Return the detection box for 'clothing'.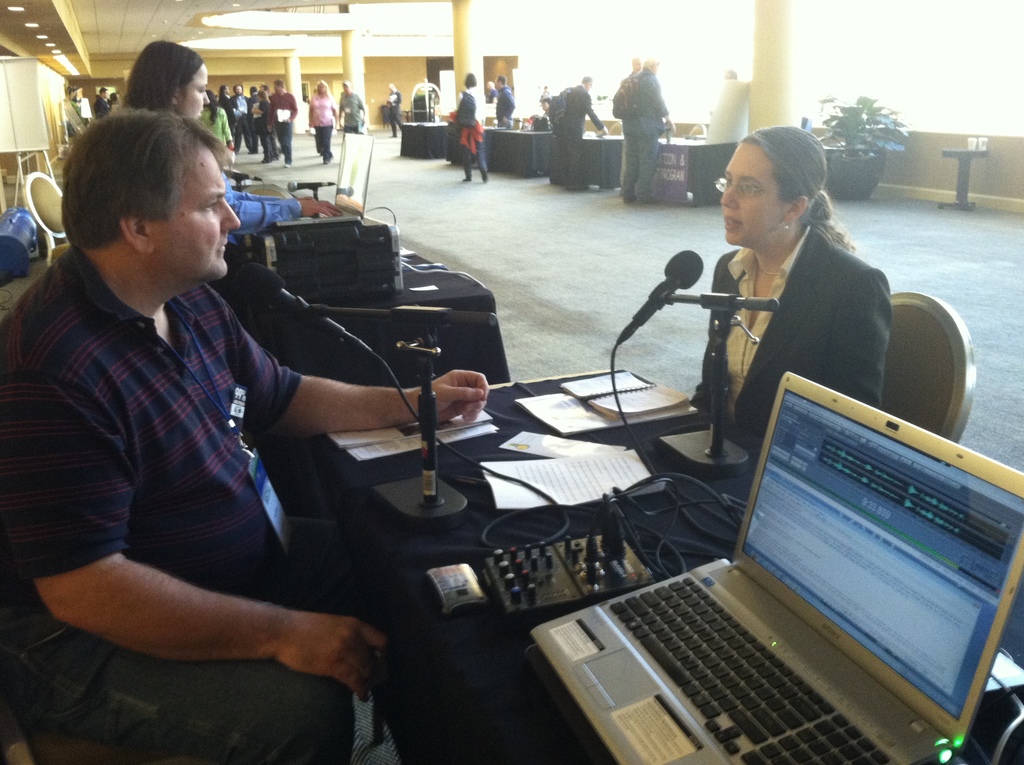
<box>454,86,493,171</box>.
